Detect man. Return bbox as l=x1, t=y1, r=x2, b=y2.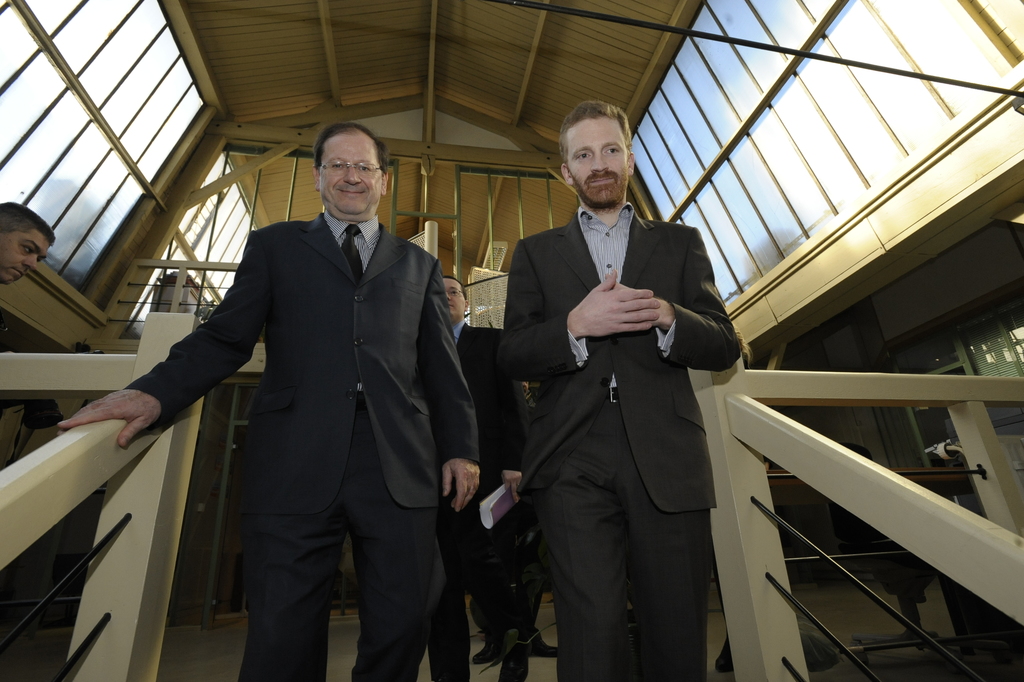
l=131, t=101, r=491, b=670.
